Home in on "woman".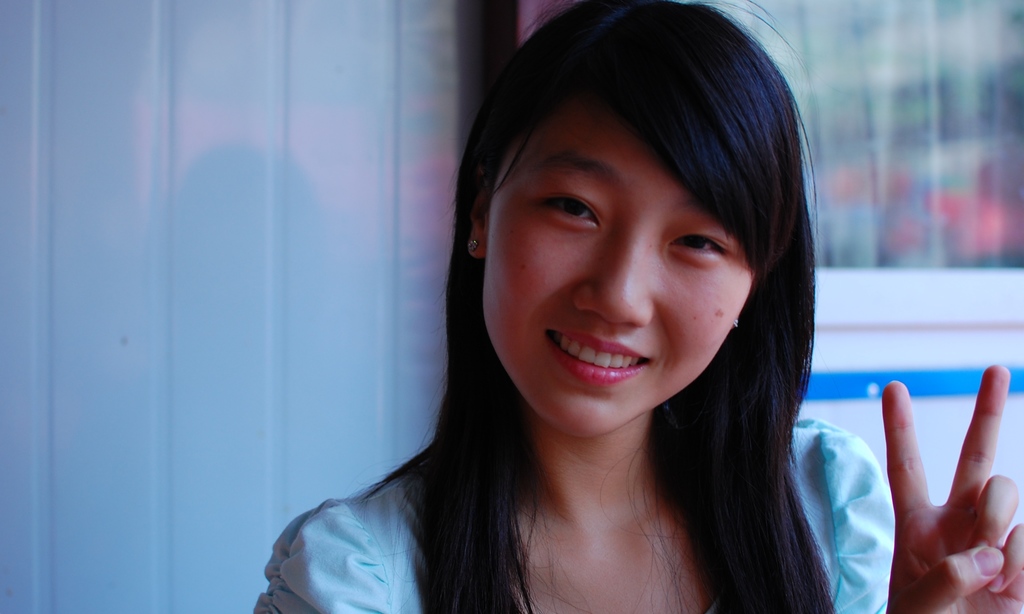
Homed in at 176,40,927,588.
